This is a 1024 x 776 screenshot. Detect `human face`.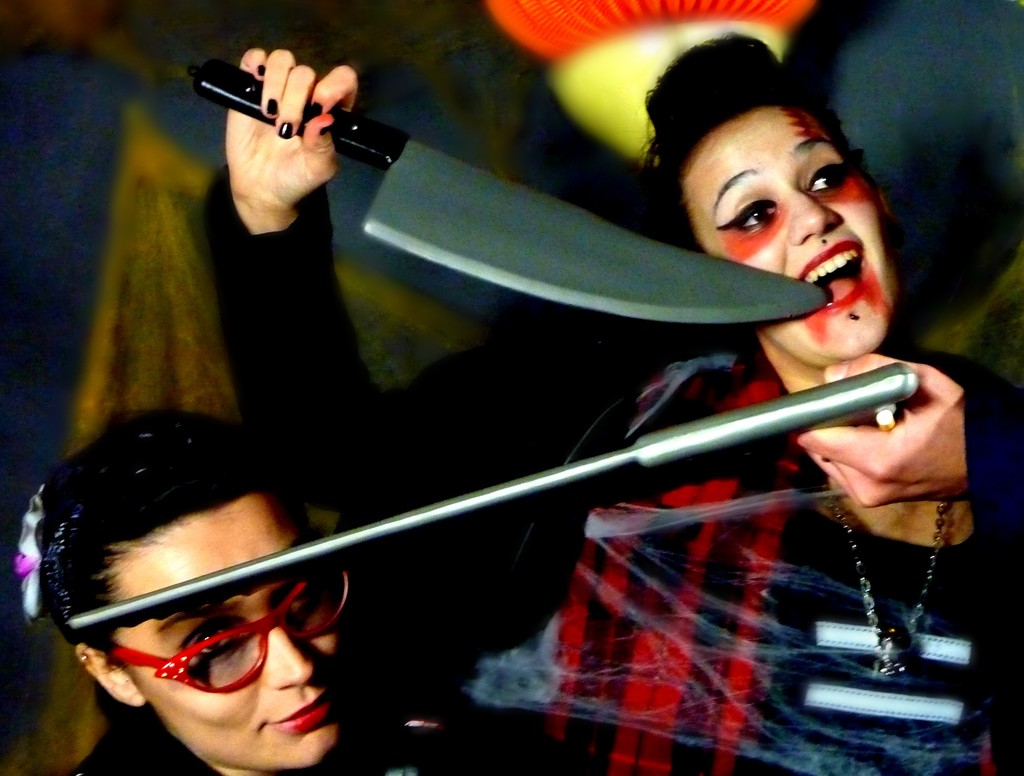
Rect(124, 487, 337, 770).
